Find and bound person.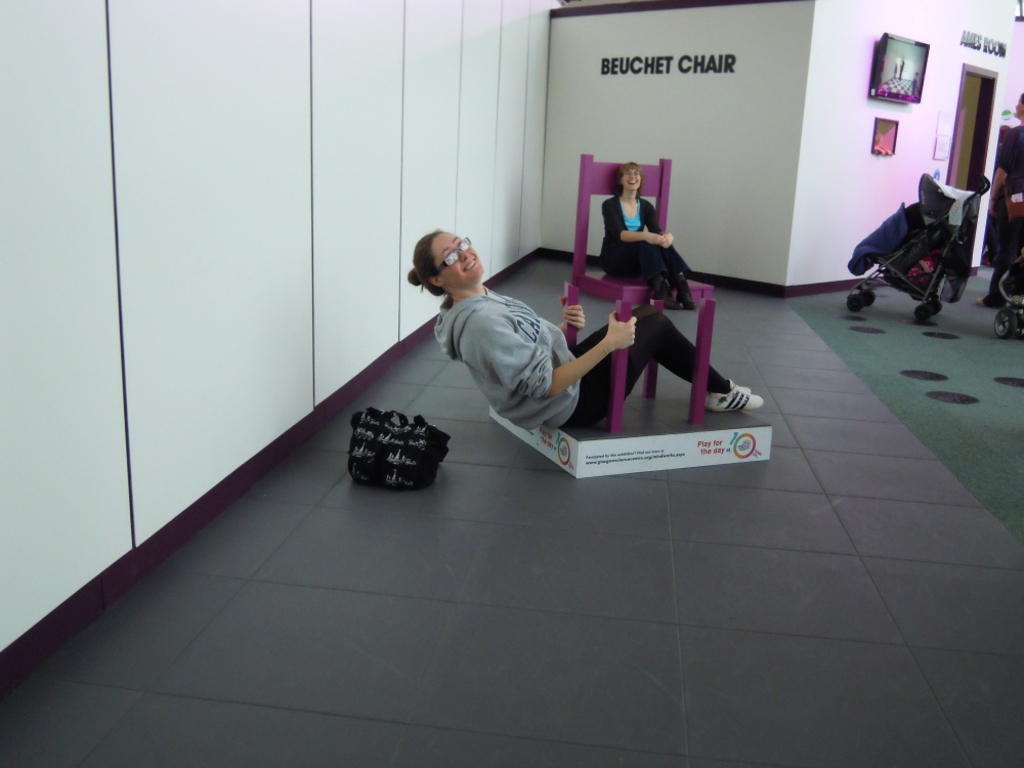
Bound: left=407, top=229, right=762, bottom=429.
